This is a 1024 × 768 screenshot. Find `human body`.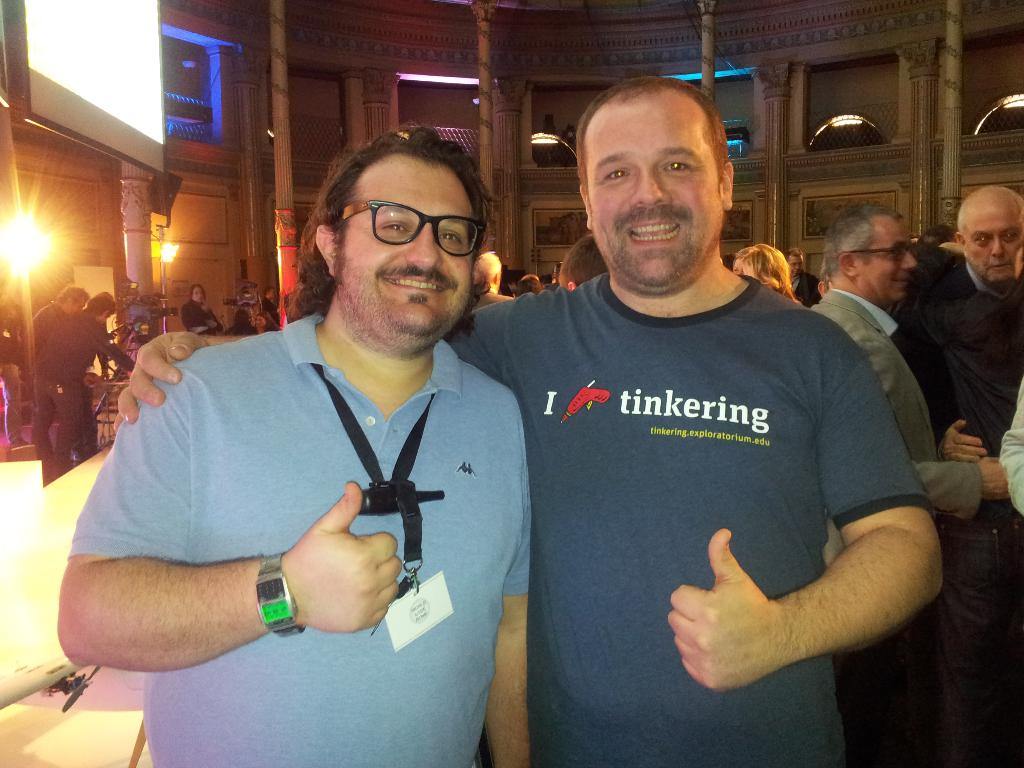
Bounding box: box(104, 253, 948, 767).
